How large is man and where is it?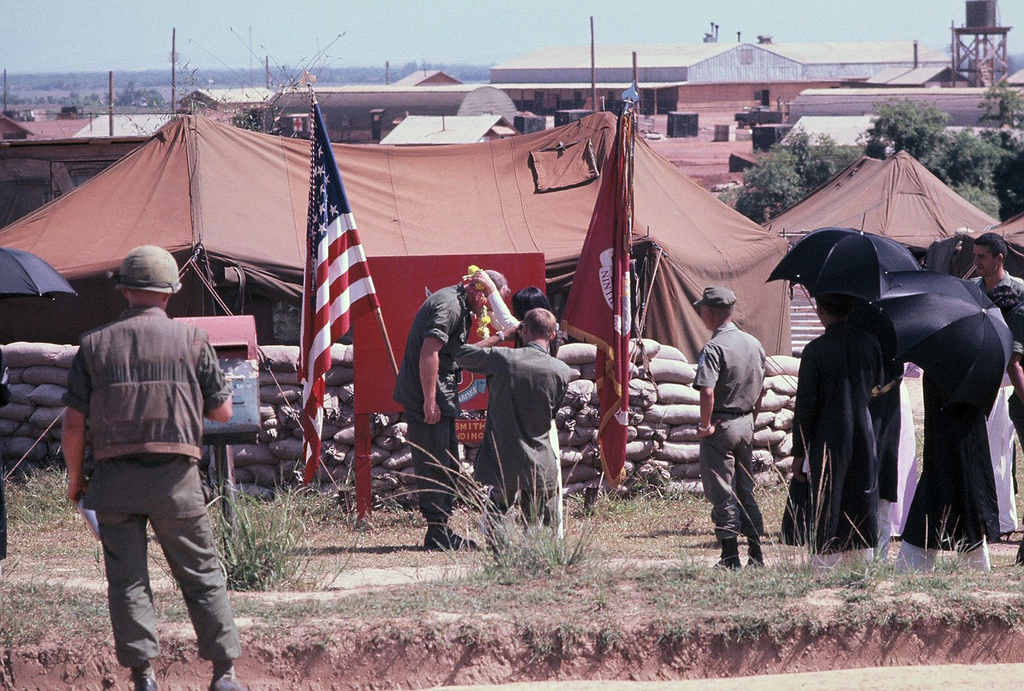
Bounding box: detection(458, 301, 574, 560).
